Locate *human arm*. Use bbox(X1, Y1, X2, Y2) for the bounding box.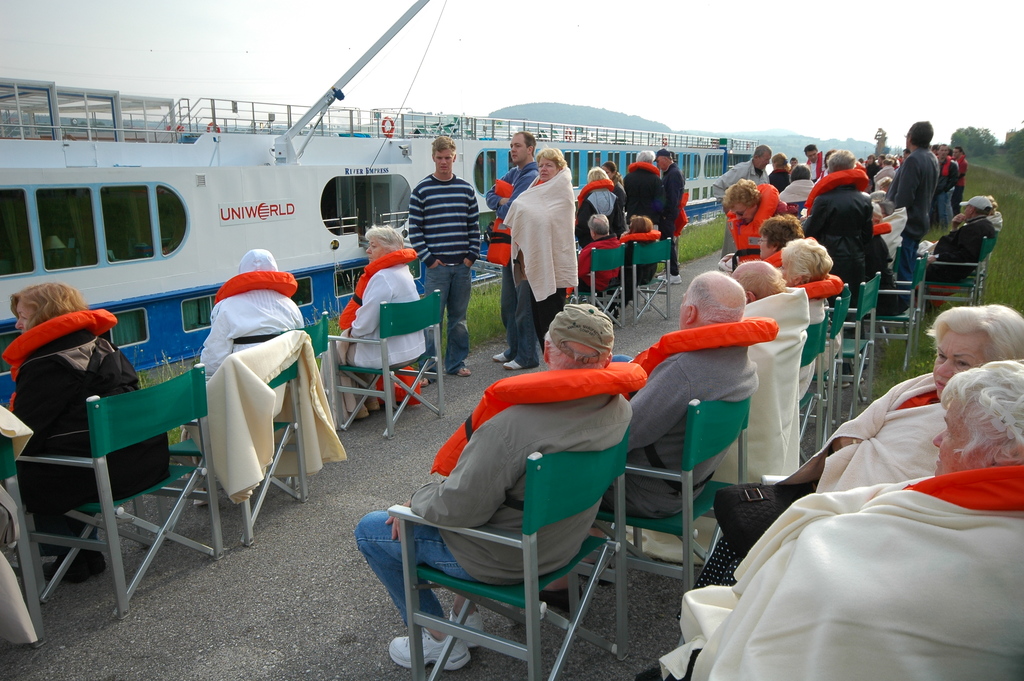
bbox(801, 202, 817, 233).
